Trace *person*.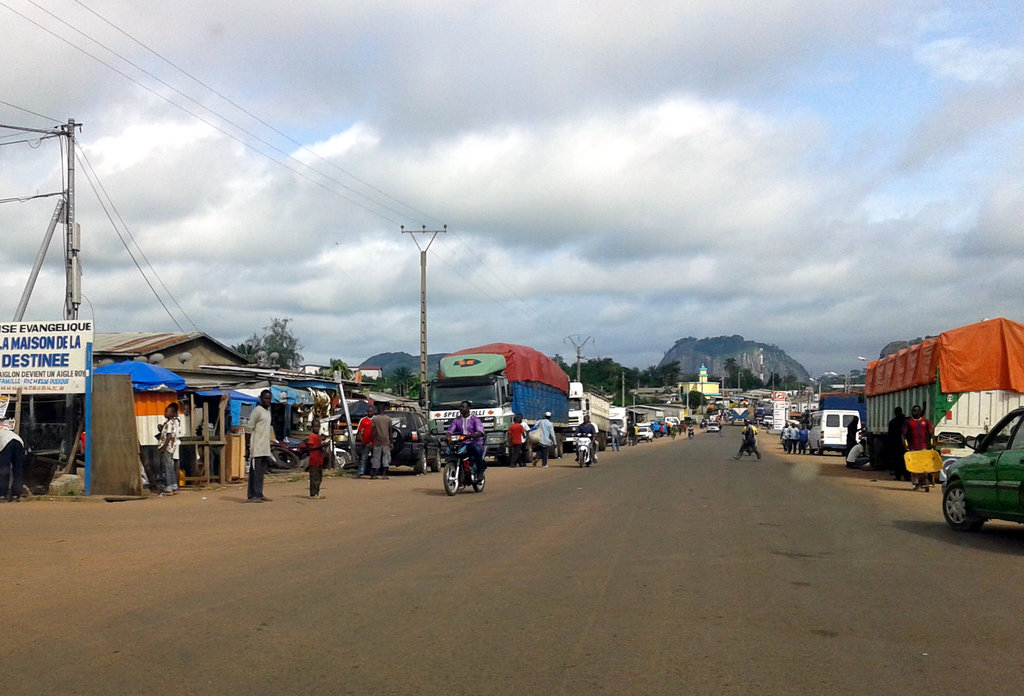
Traced to [x1=0, y1=426, x2=25, y2=502].
